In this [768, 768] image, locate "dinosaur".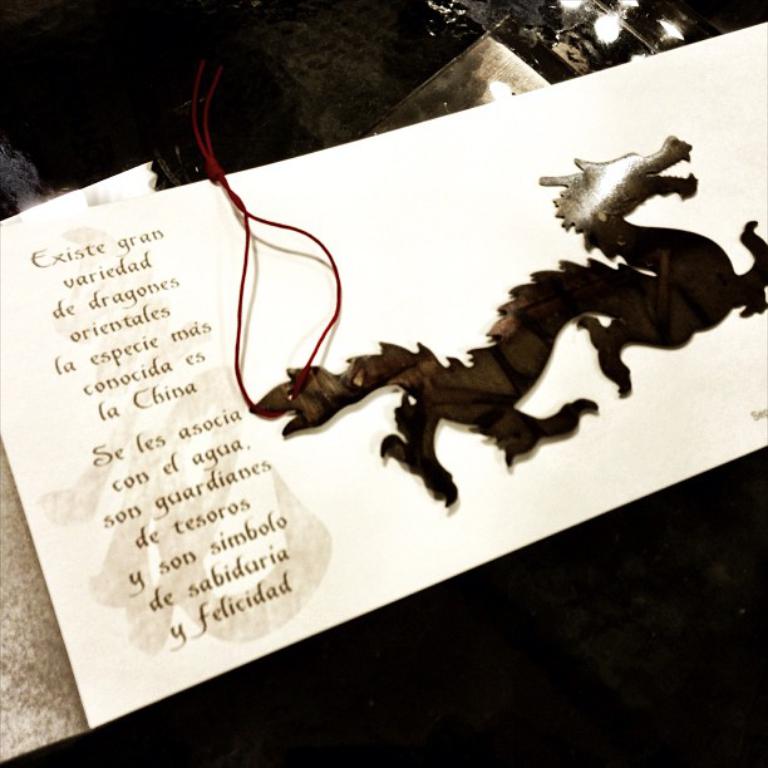
Bounding box: (x1=237, y1=131, x2=767, y2=511).
